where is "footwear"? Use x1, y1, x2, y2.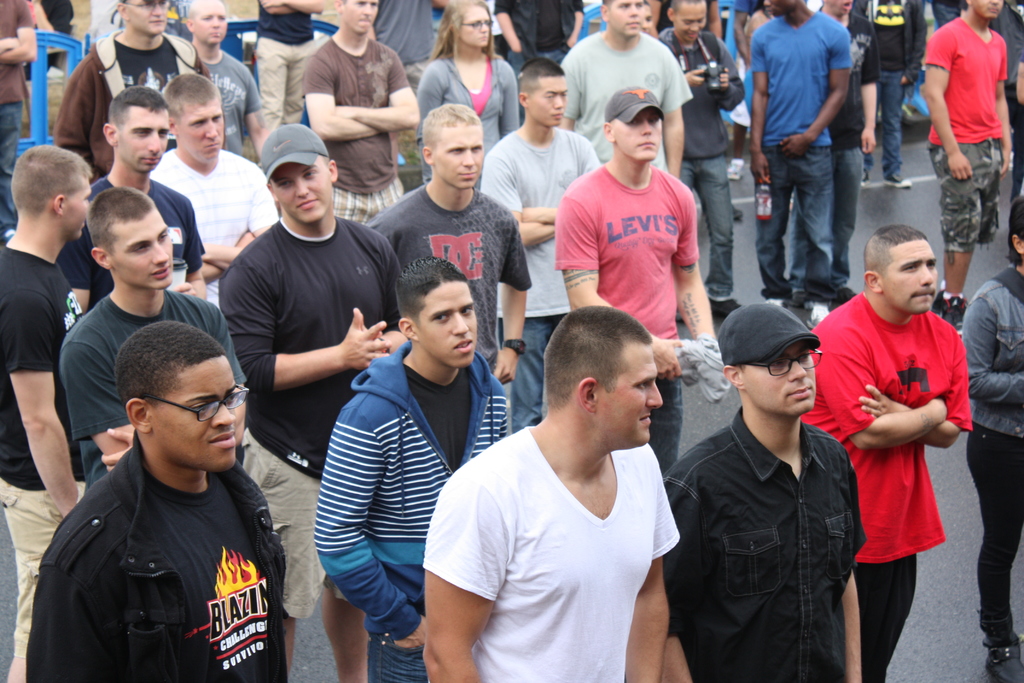
732, 161, 743, 180.
